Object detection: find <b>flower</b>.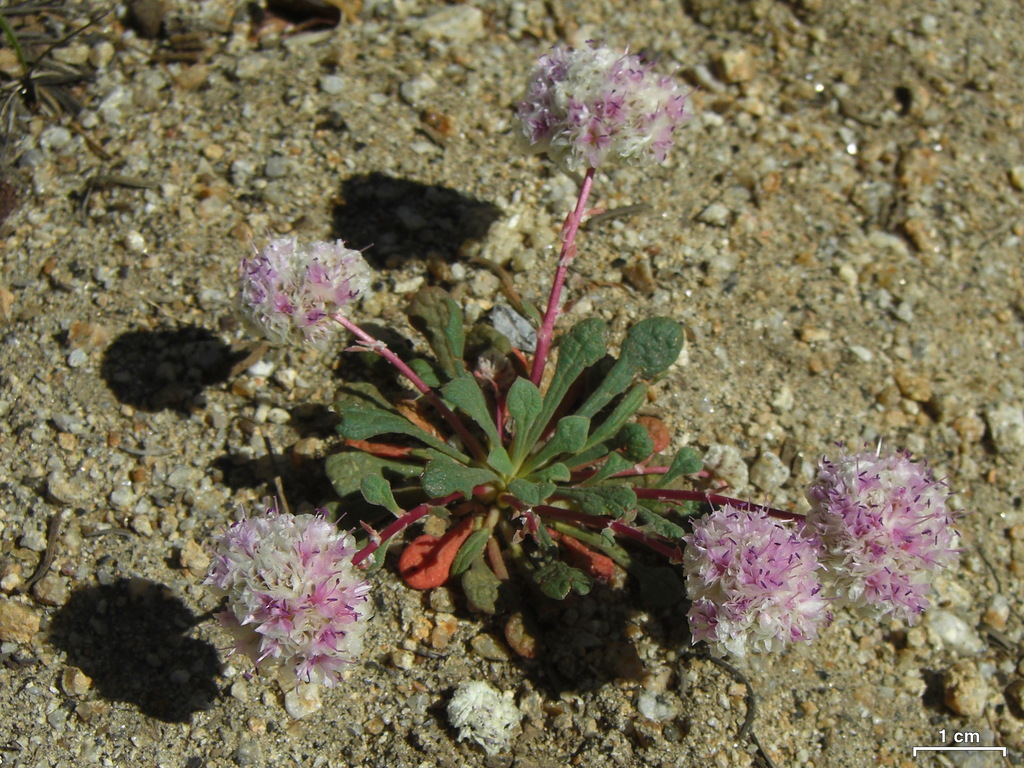
rect(214, 502, 374, 709).
